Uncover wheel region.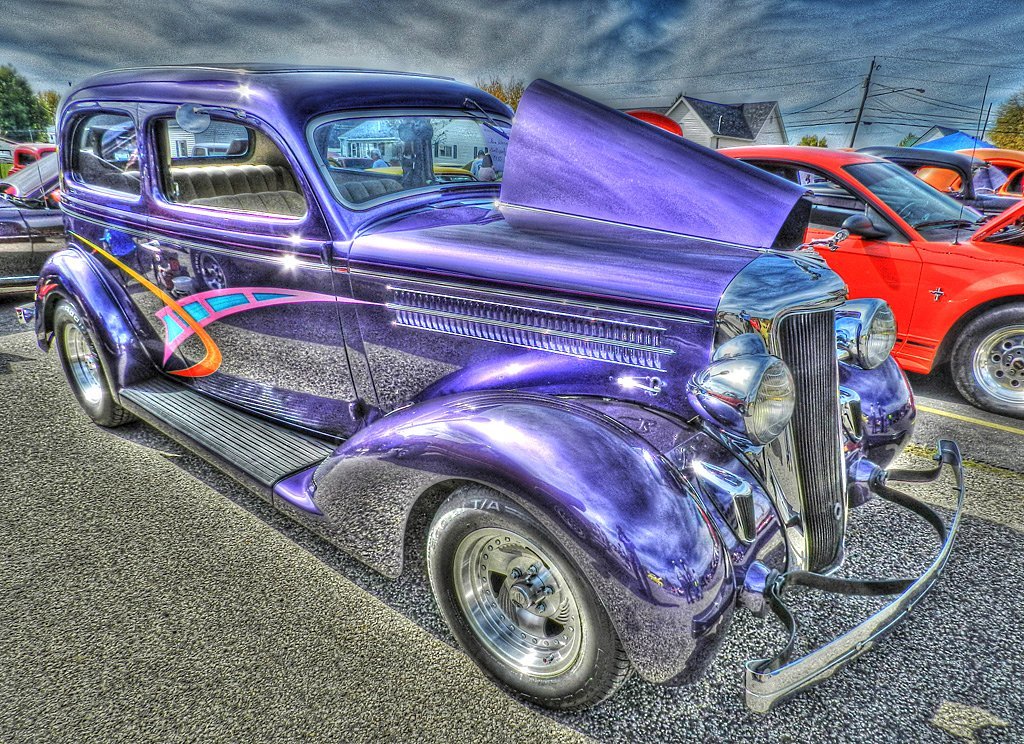
Uncovered: (left=950, top=298, right=1023, bottom=419).
